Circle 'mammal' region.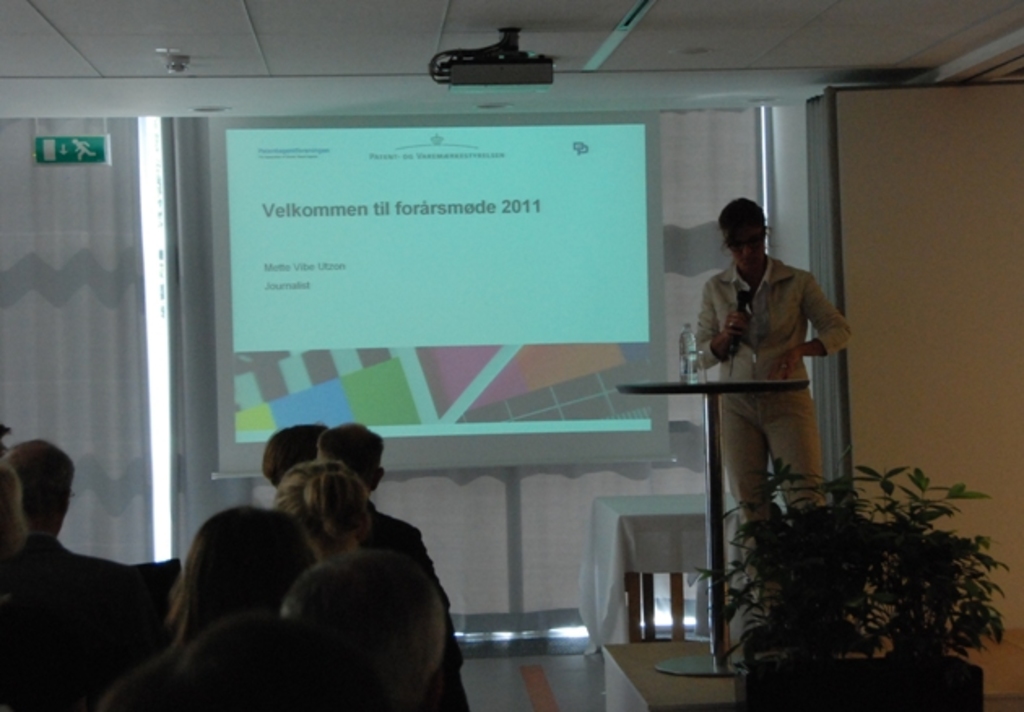
Region: [left=280, top=548, right=442, bottom=710].
